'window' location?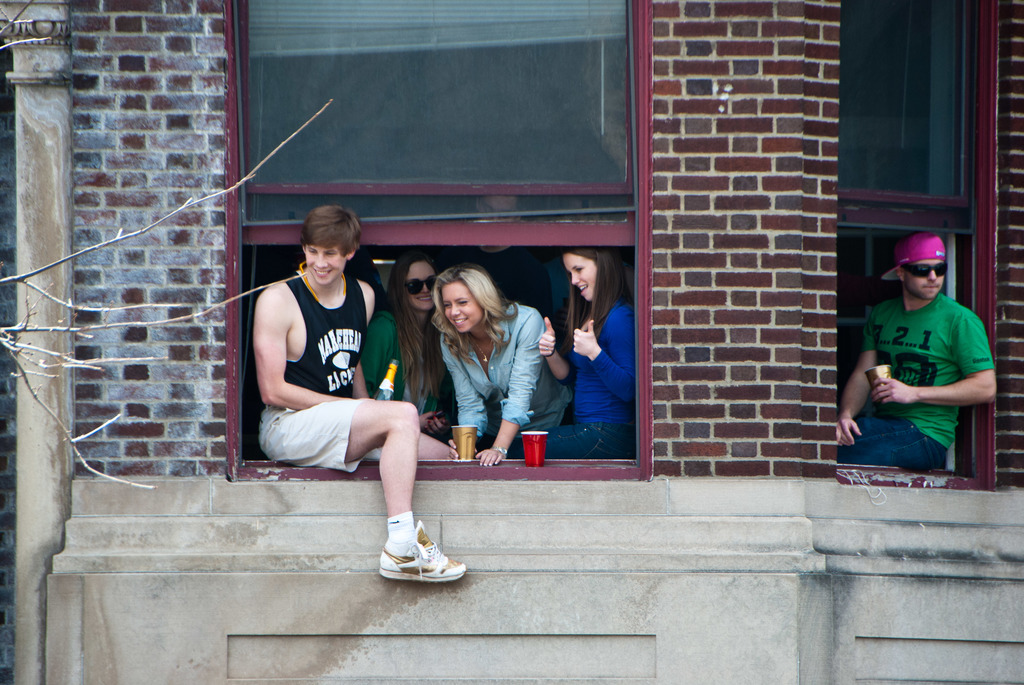
{"left": 836, "top": 0, "right": 1010, "bottom": 485}
